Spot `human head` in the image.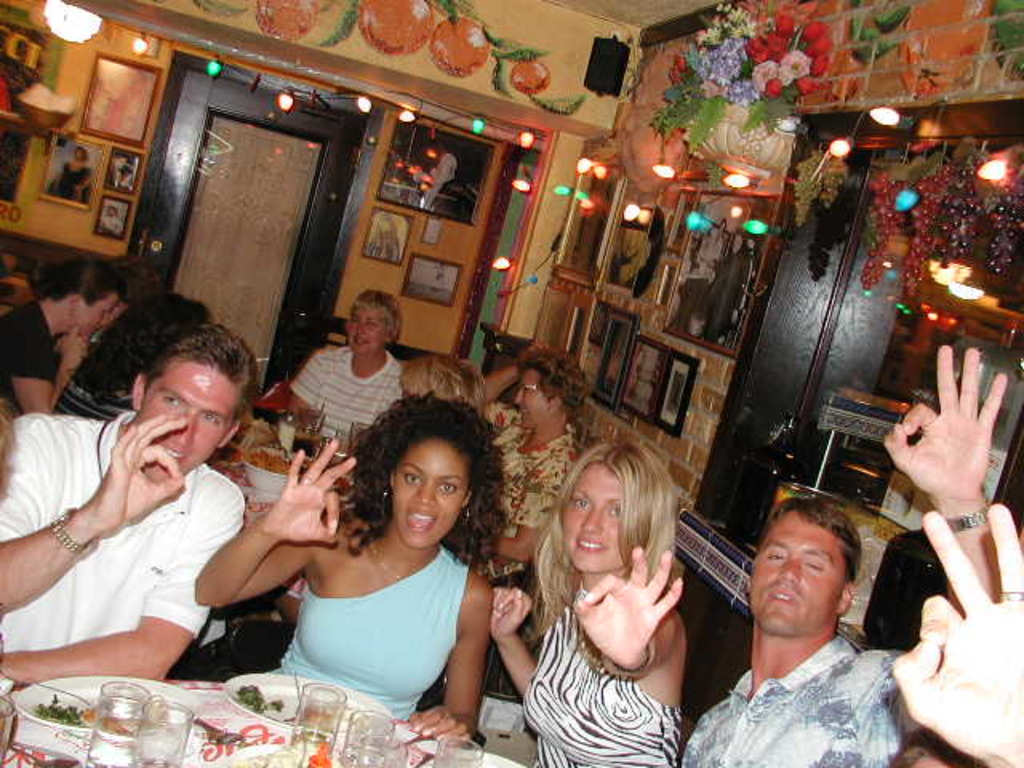
`human head` found at pyautogui.locateOnScreen(37, 253, 120, 346).
